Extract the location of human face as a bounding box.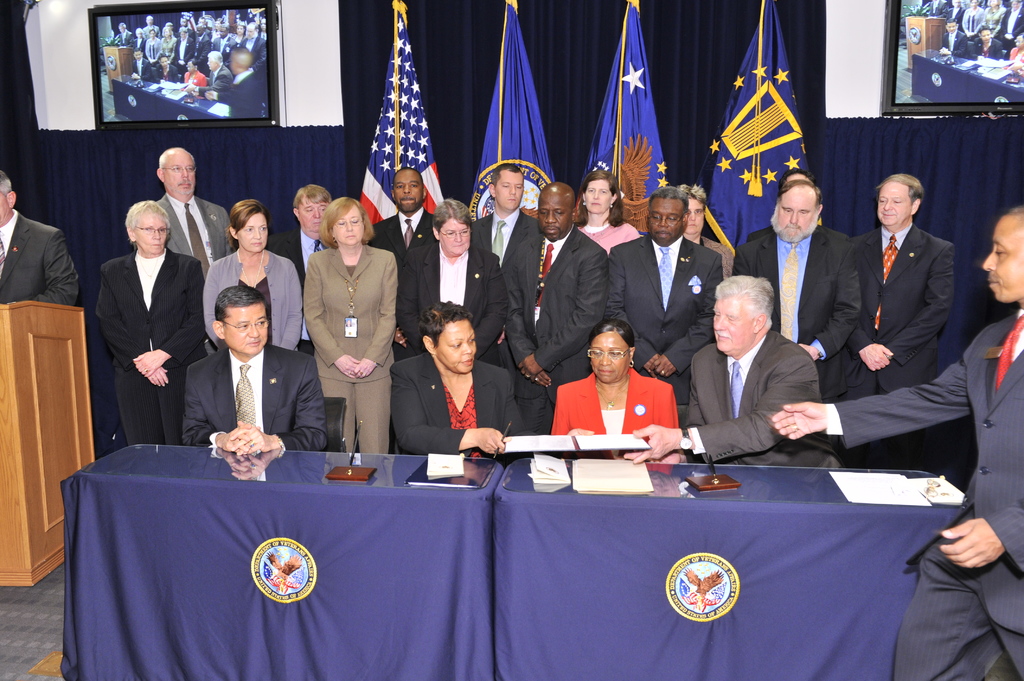
(584,181,609,216).
